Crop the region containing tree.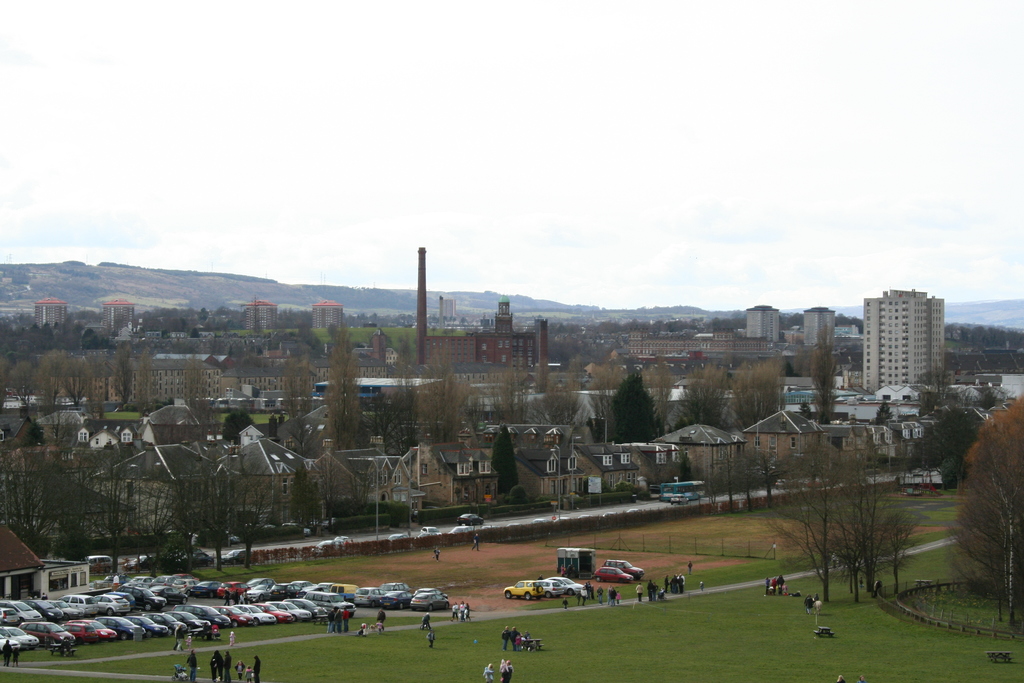
Crop region: [left=522, top=363, right=548, bottom=395].
